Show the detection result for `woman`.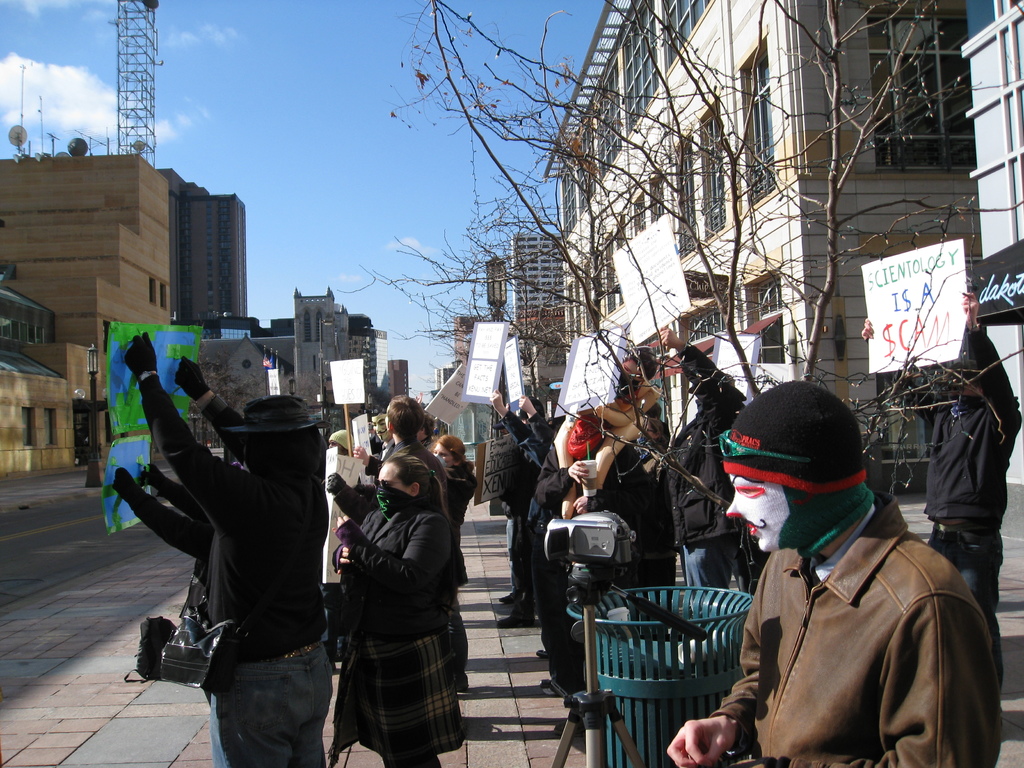
x1=351 y1=431 x2=480 y2=693.
